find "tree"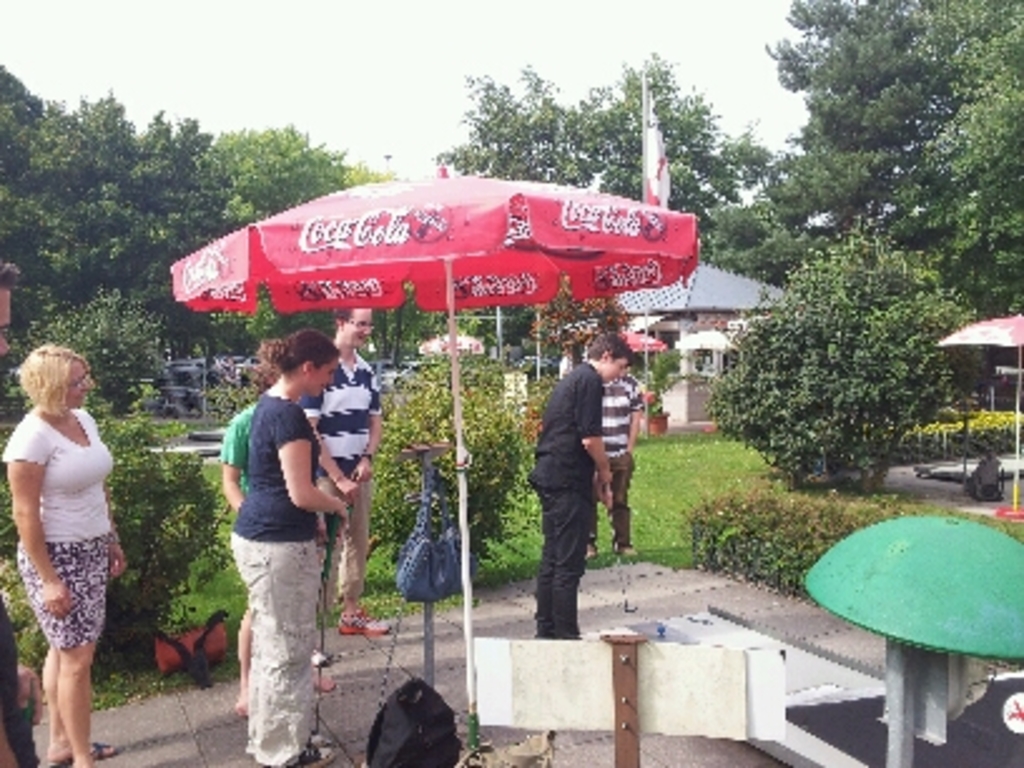
region(374, 349, 542, 595)
